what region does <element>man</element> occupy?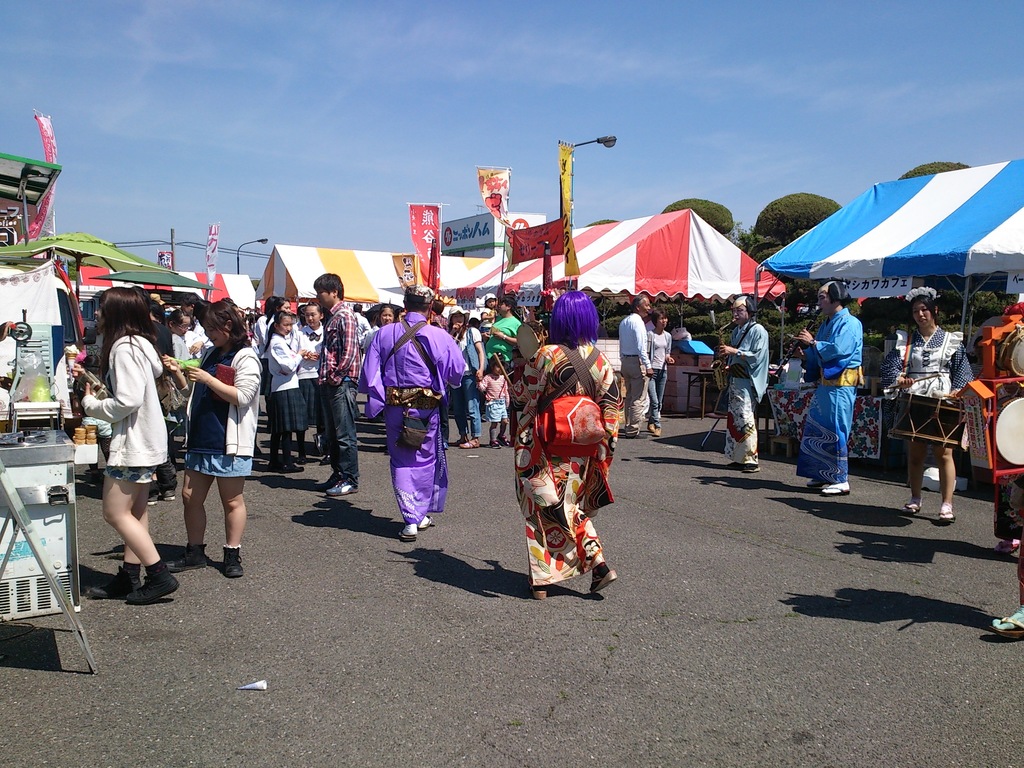
box=[311, 269, 362, 499].
